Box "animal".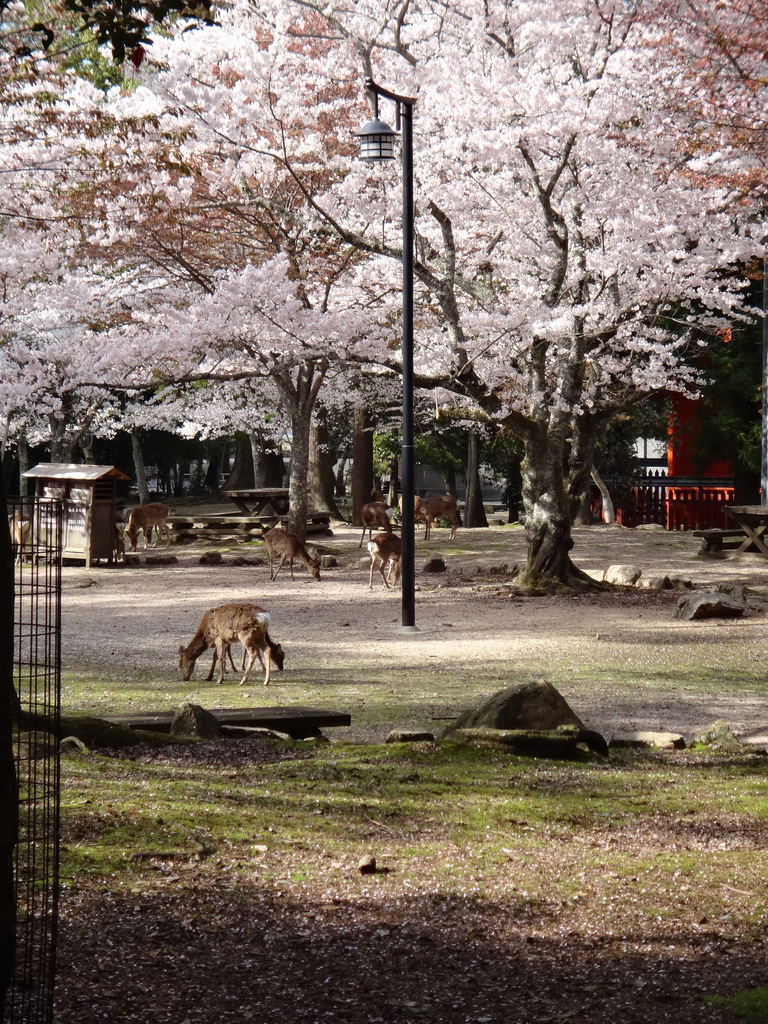
410/495/454/536.
